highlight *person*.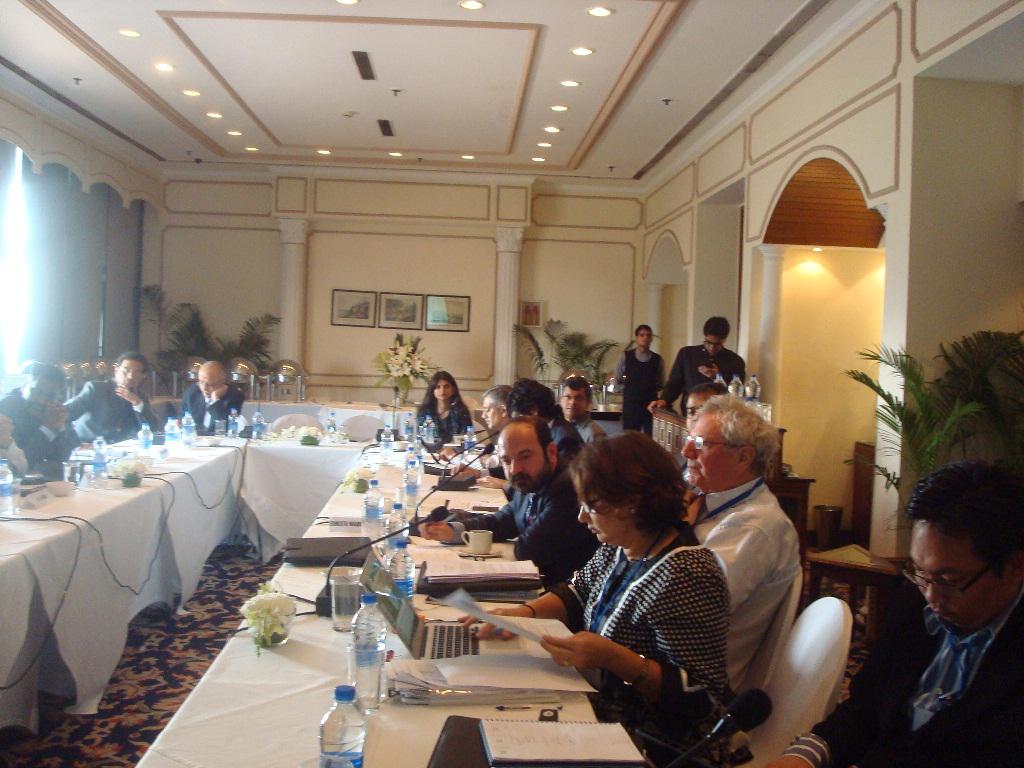
Highlighted region: box(416, 413, 601, 592).
